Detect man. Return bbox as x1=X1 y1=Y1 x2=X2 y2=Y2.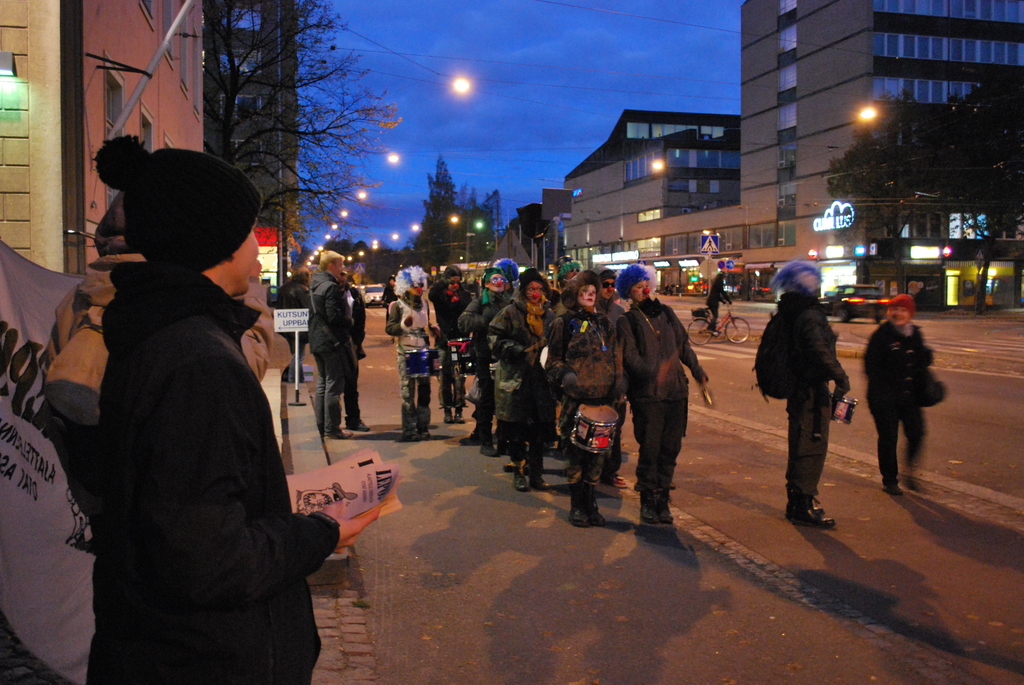
x1=93 y1=150 x2=355 y2=684.
